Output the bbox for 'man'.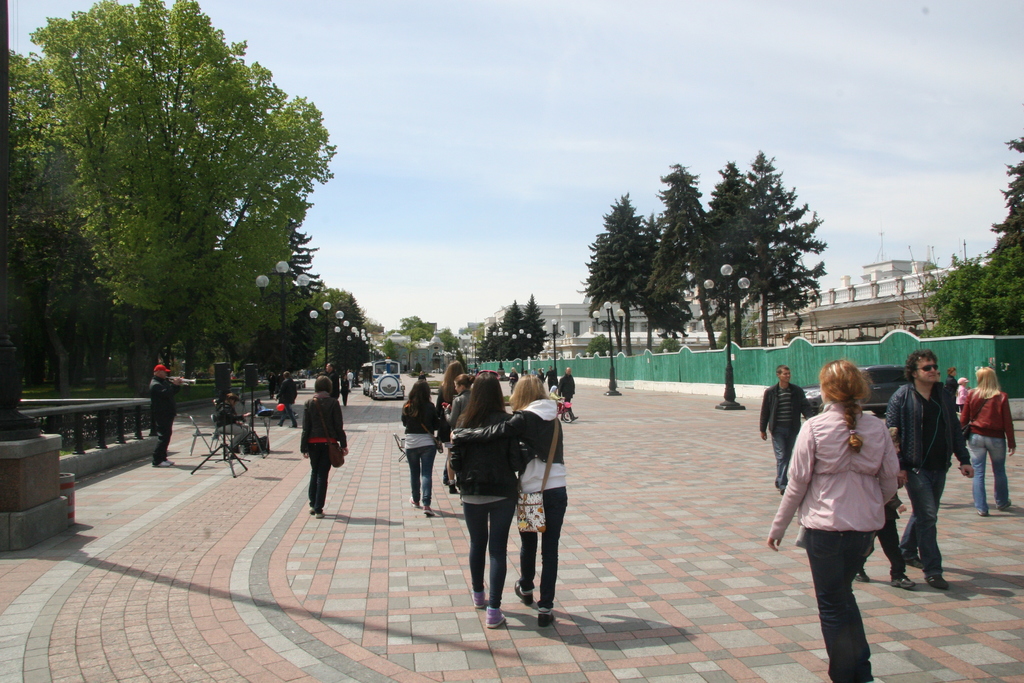
region(880, 349, 977, 588).
